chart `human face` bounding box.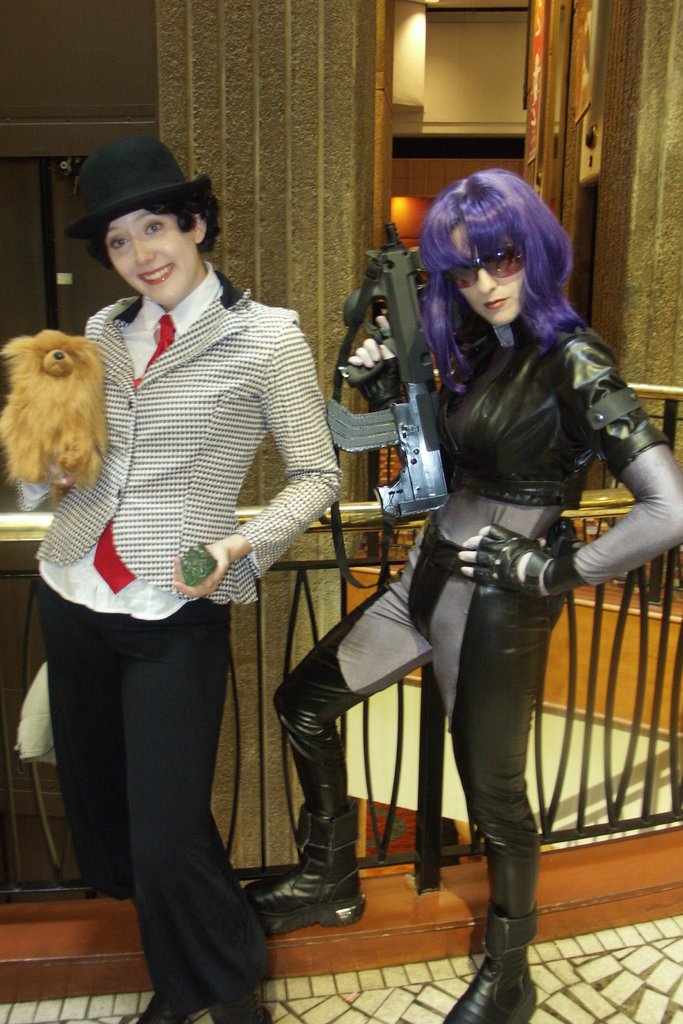
Charted: <box>102,205,193,301</box>.
